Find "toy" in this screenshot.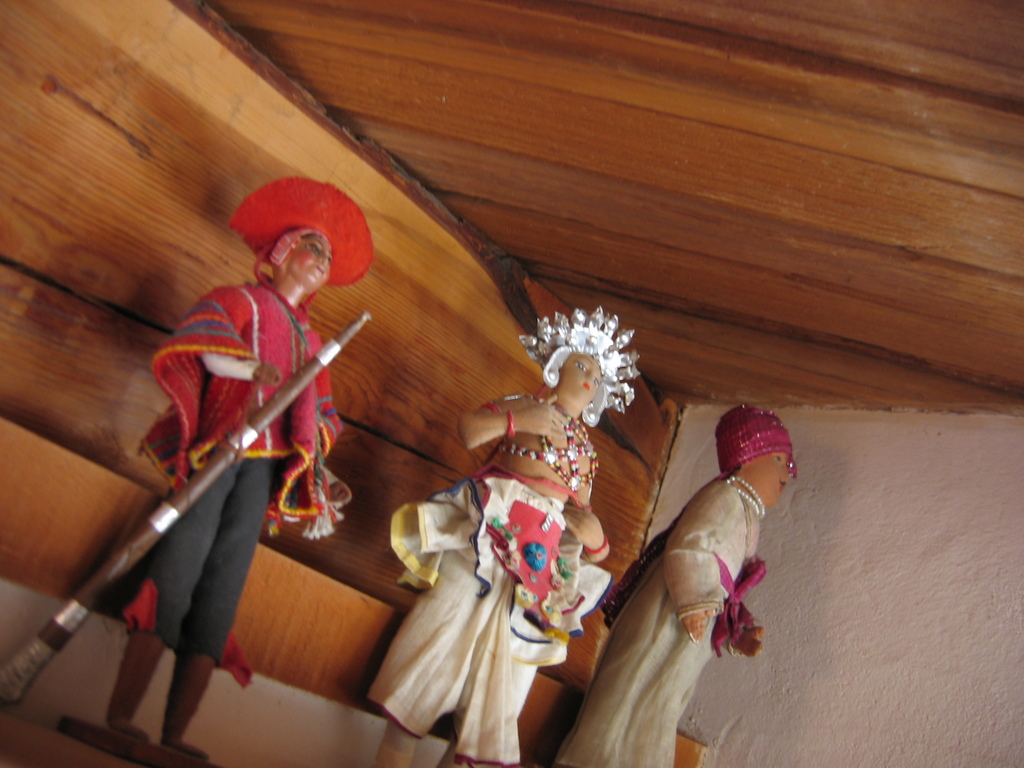
The bounding box for "toy" is region(137, 177, 378, 767).
